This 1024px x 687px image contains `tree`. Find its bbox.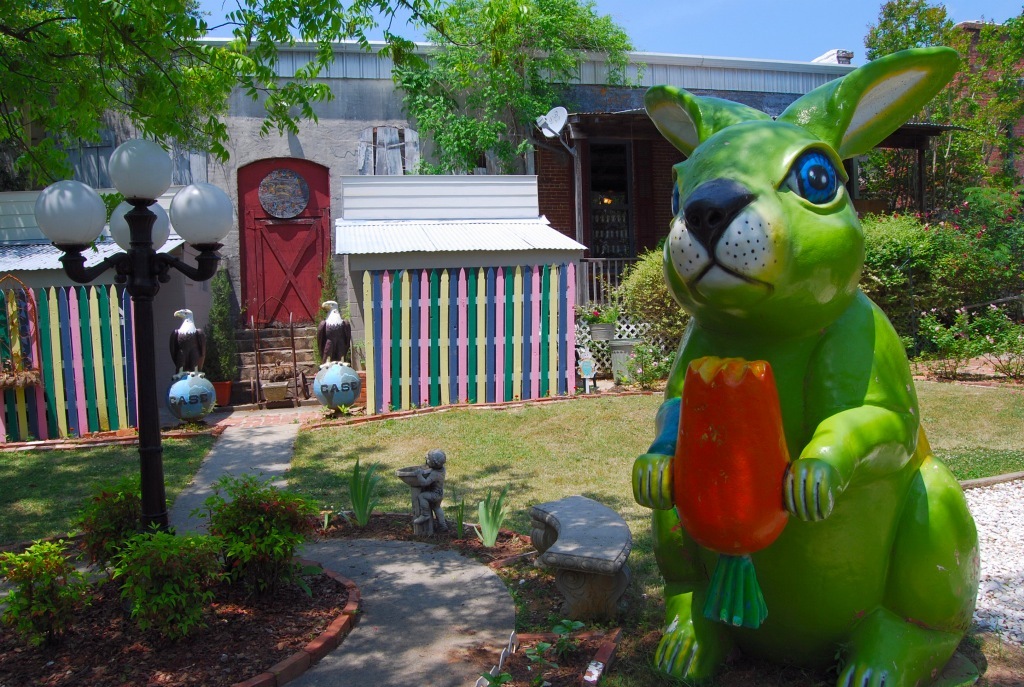
(x1=0, y1=0, x2=289, y2=222).
